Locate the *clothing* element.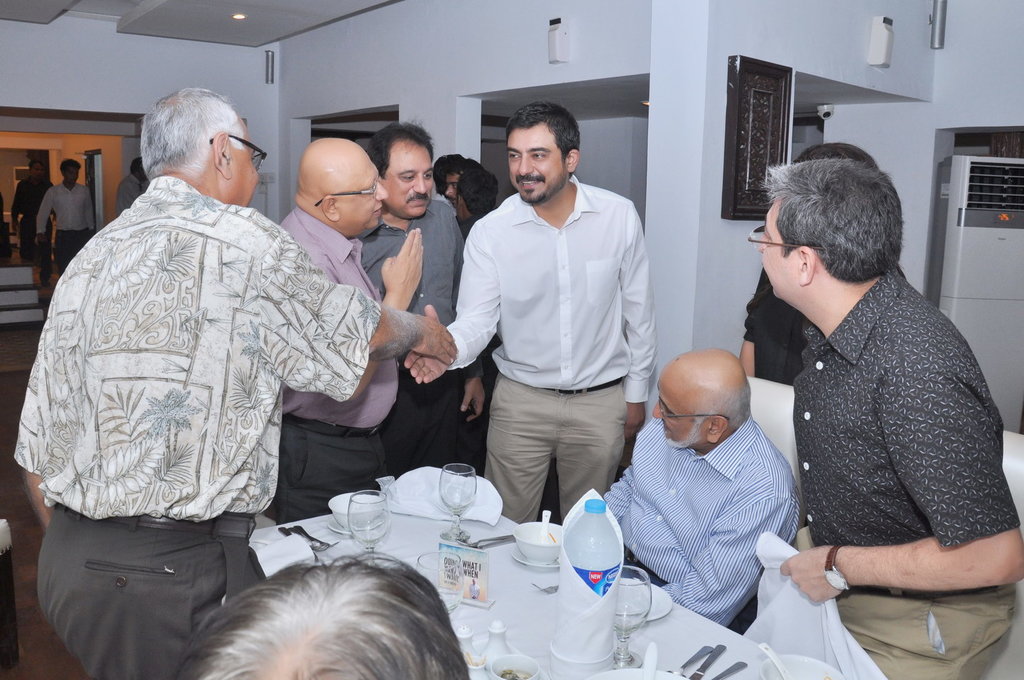
Element bbox: x1=731, y1=261, x2=832, y2=383.
